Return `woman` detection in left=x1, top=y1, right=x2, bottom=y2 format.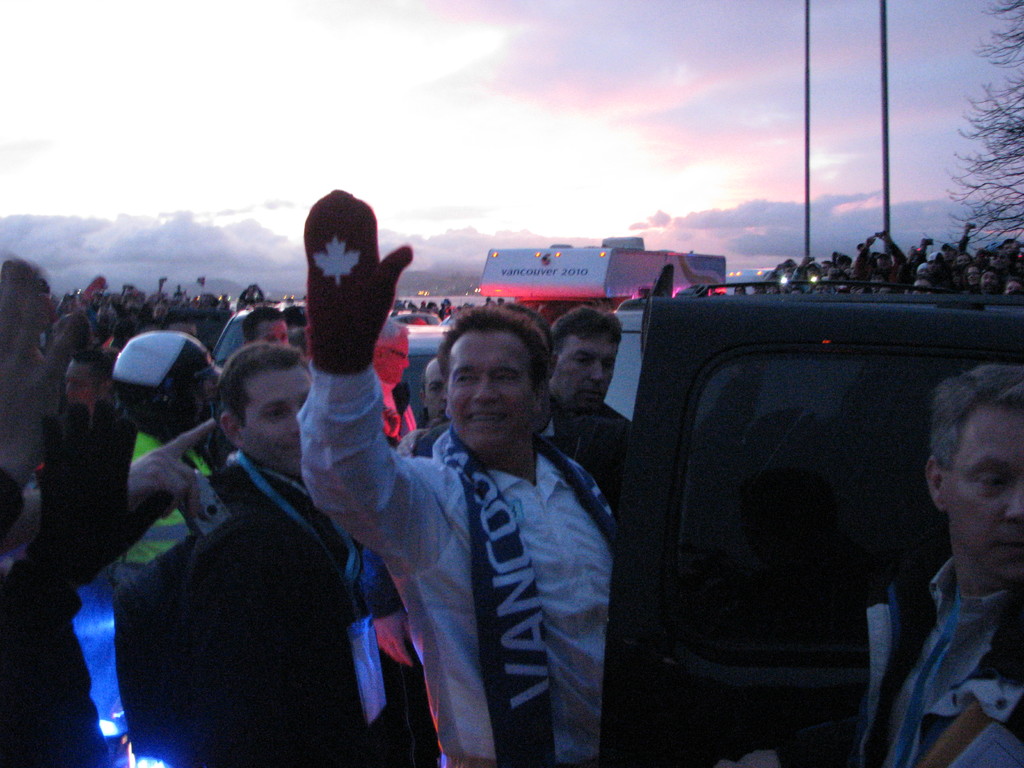
left=951, top=252, right=979, bottom=268.
